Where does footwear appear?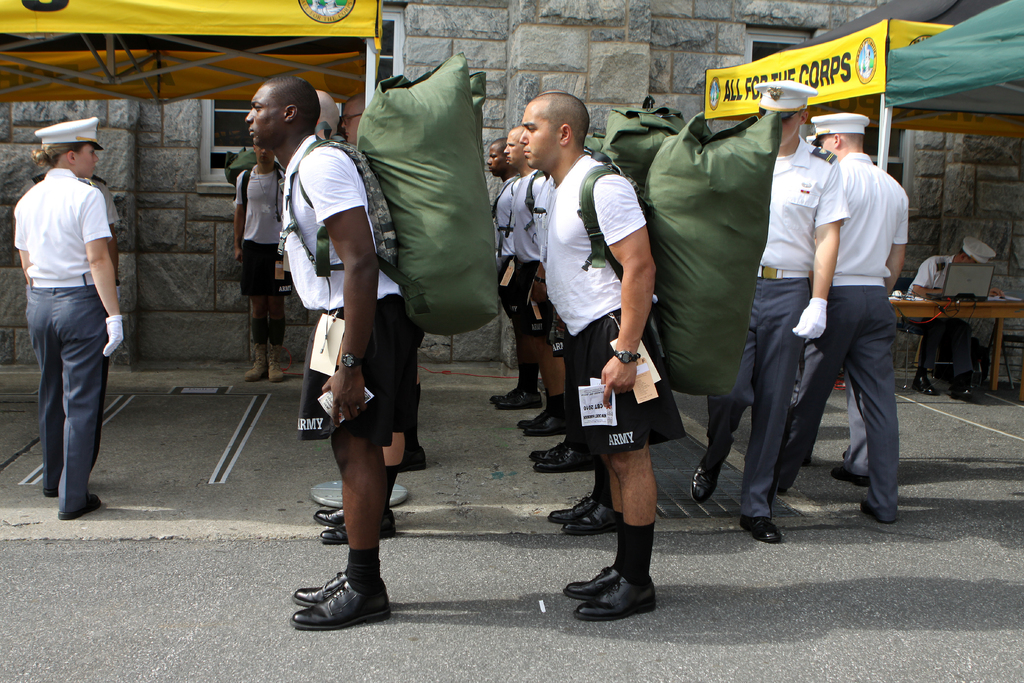
Appears at pyautogui.locateOnScreen(803, 457, 811, 466).
